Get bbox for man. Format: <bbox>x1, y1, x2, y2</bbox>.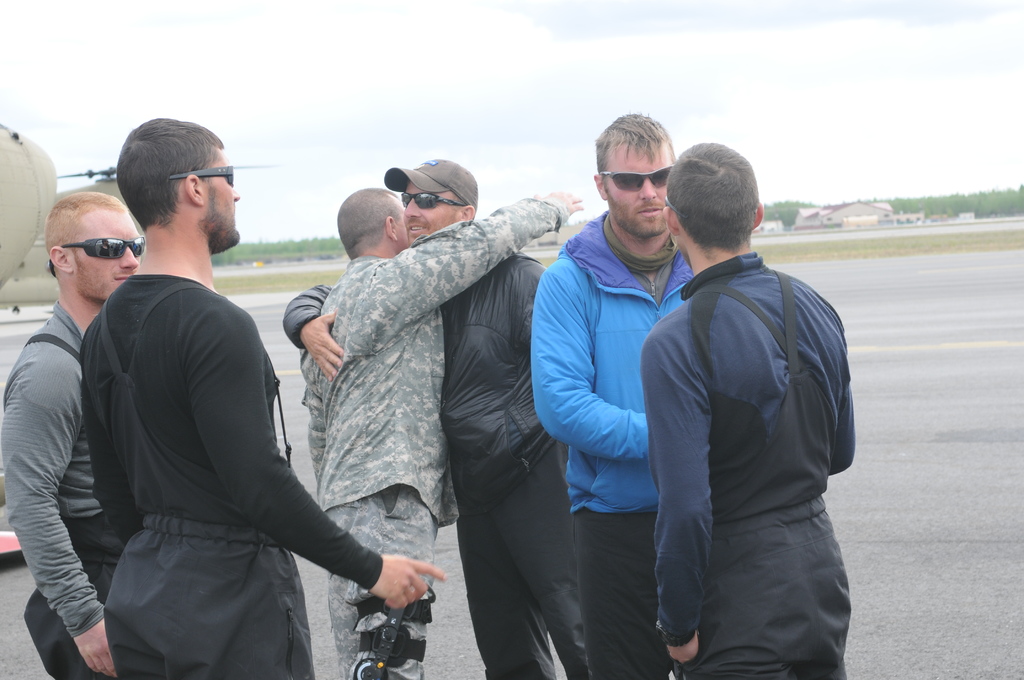
<bbox>531, 114, 706, 679</bbox>.
